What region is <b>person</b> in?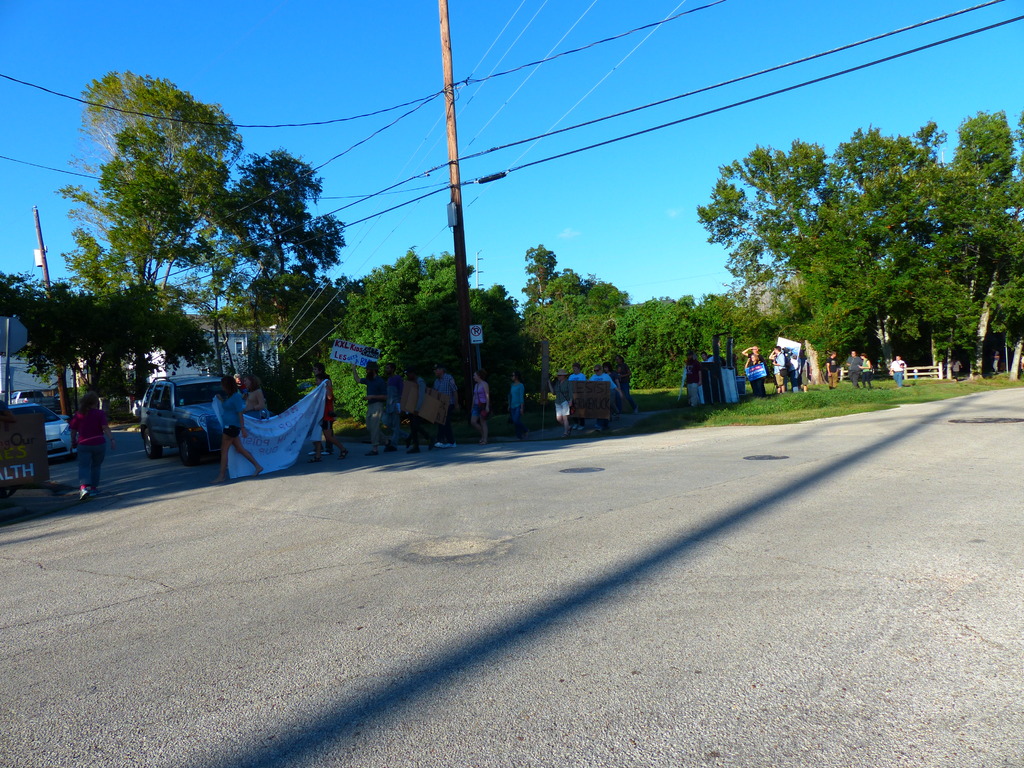
bbox=[70, 393, 113, 499].
